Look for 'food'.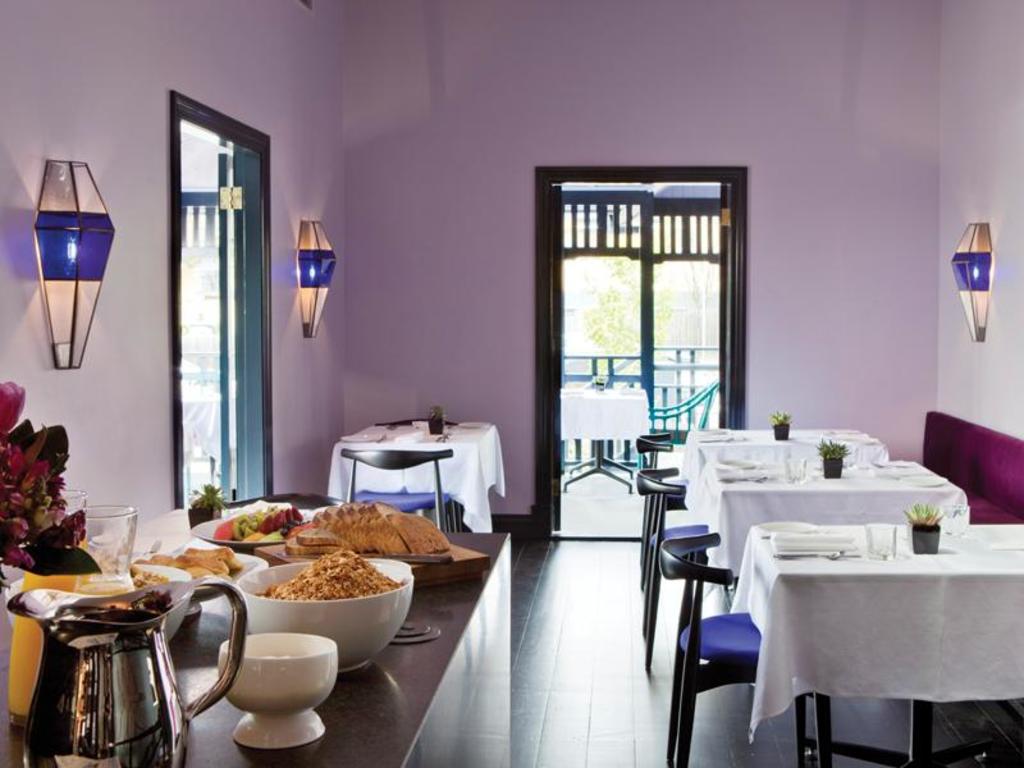
Found: [left=228, top=539, right=404, bottom=649].
